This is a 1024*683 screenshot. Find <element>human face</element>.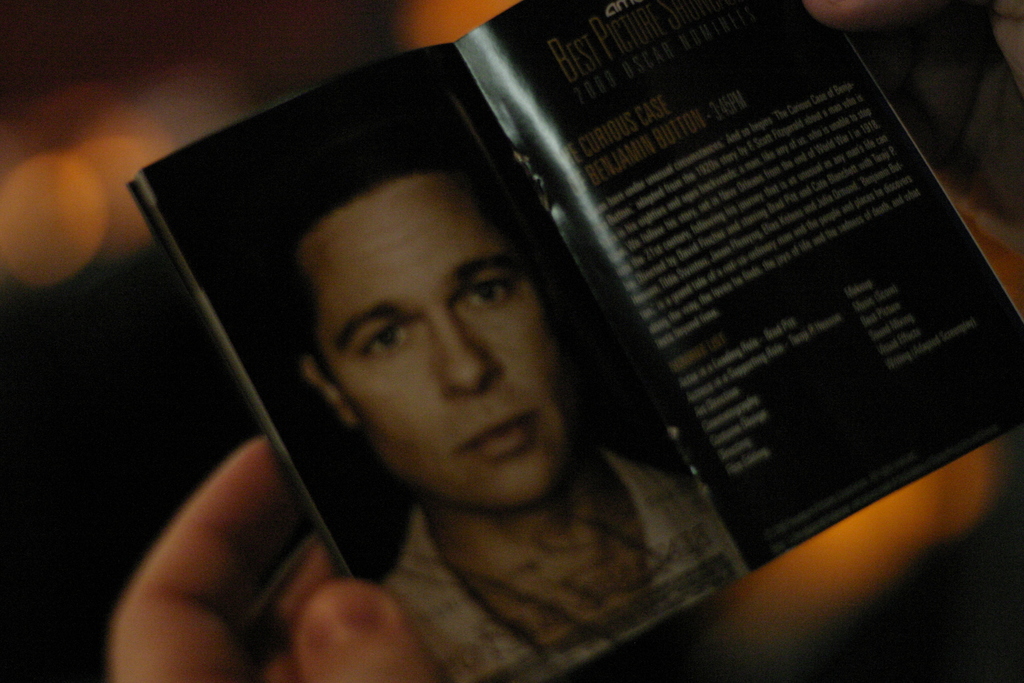
Bounding box: [360, 180, 566, 508].
